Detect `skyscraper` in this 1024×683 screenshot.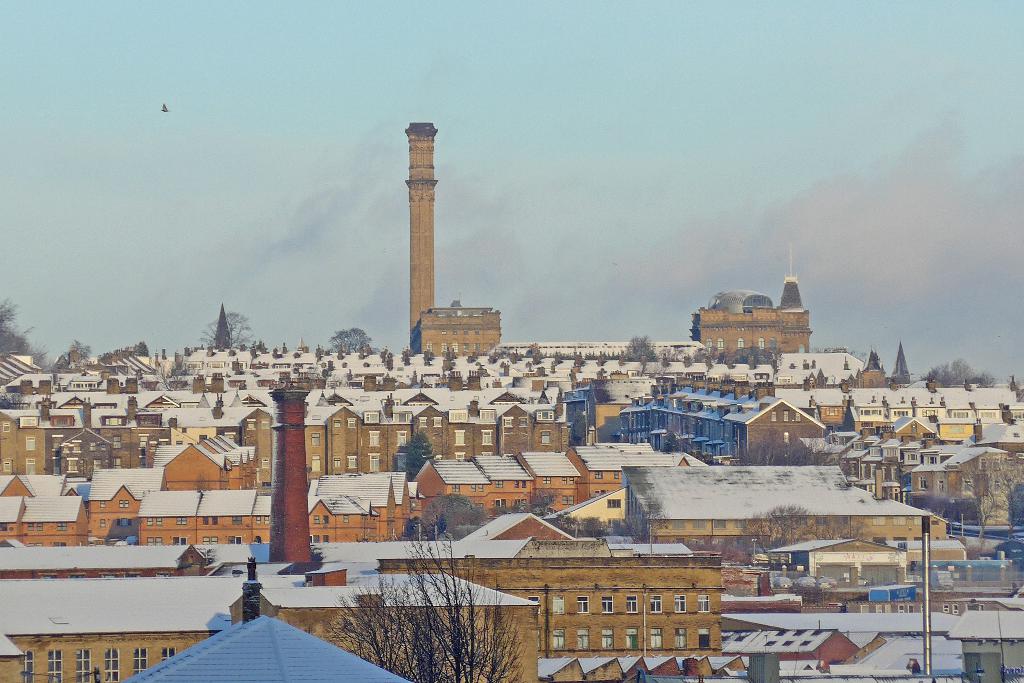
Detection: locate(401, 120, 439, 357).
